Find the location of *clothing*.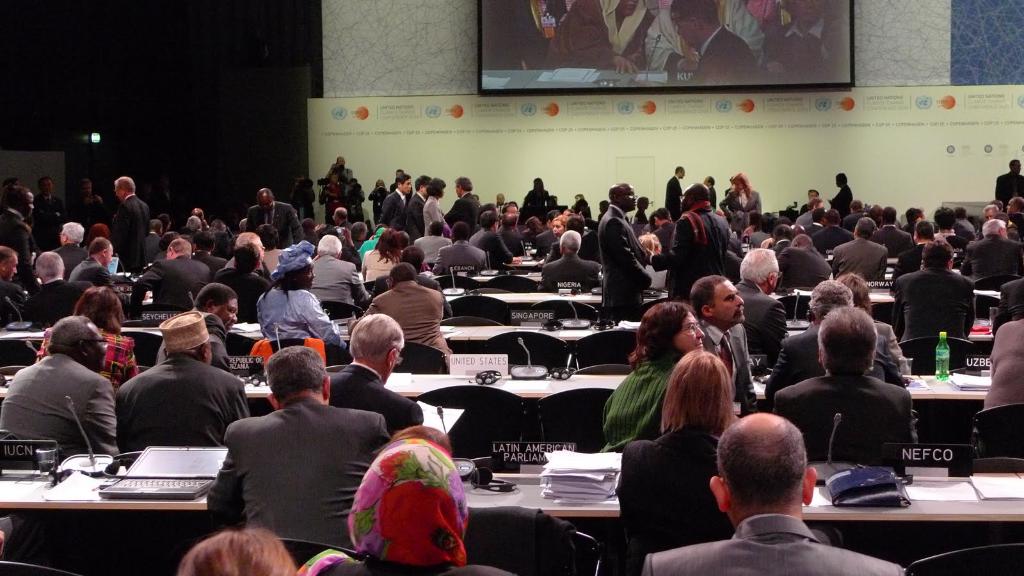
Location: box=[888, 260, 980, 339].
